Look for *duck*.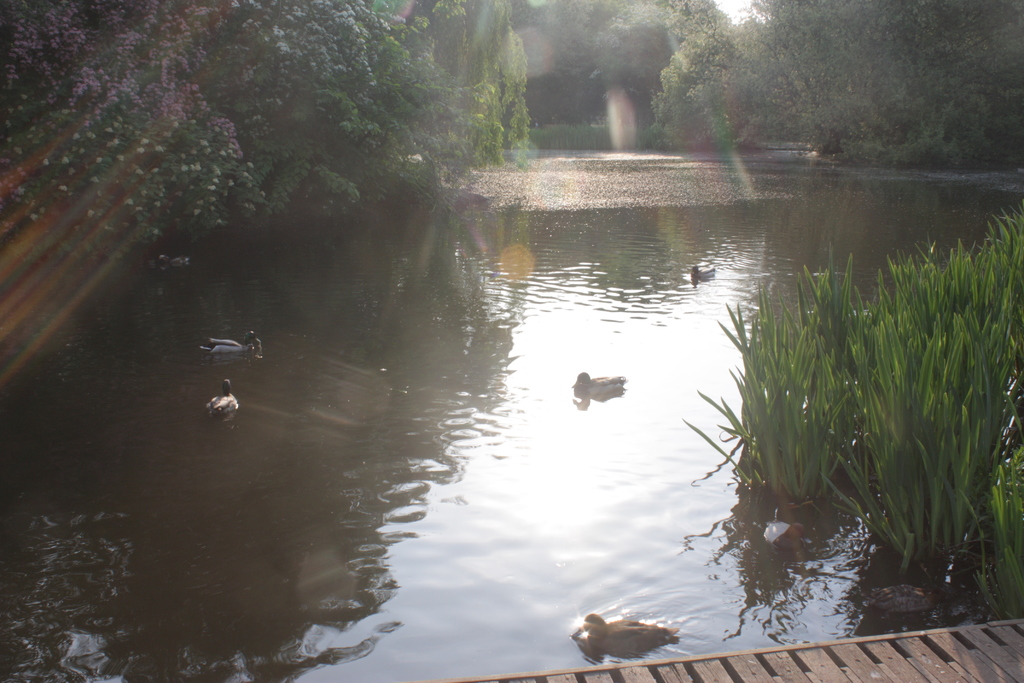
Found: 199,332,260,352.
